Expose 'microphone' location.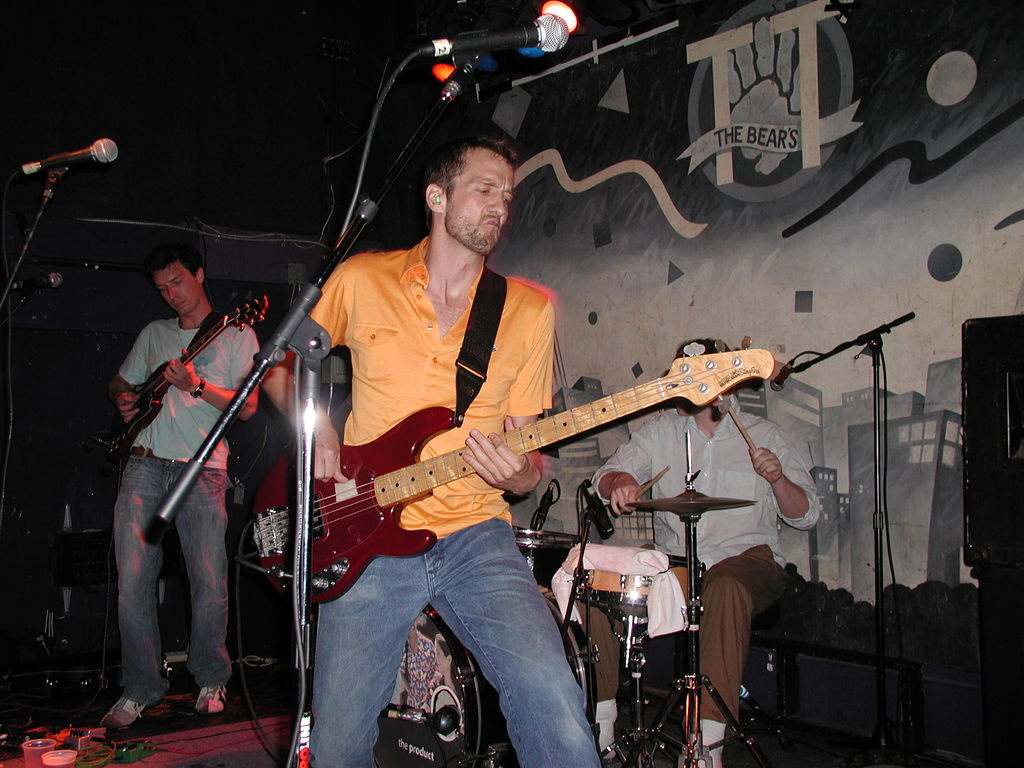
Exposed at bbox=(8, 130, 114, 200).
